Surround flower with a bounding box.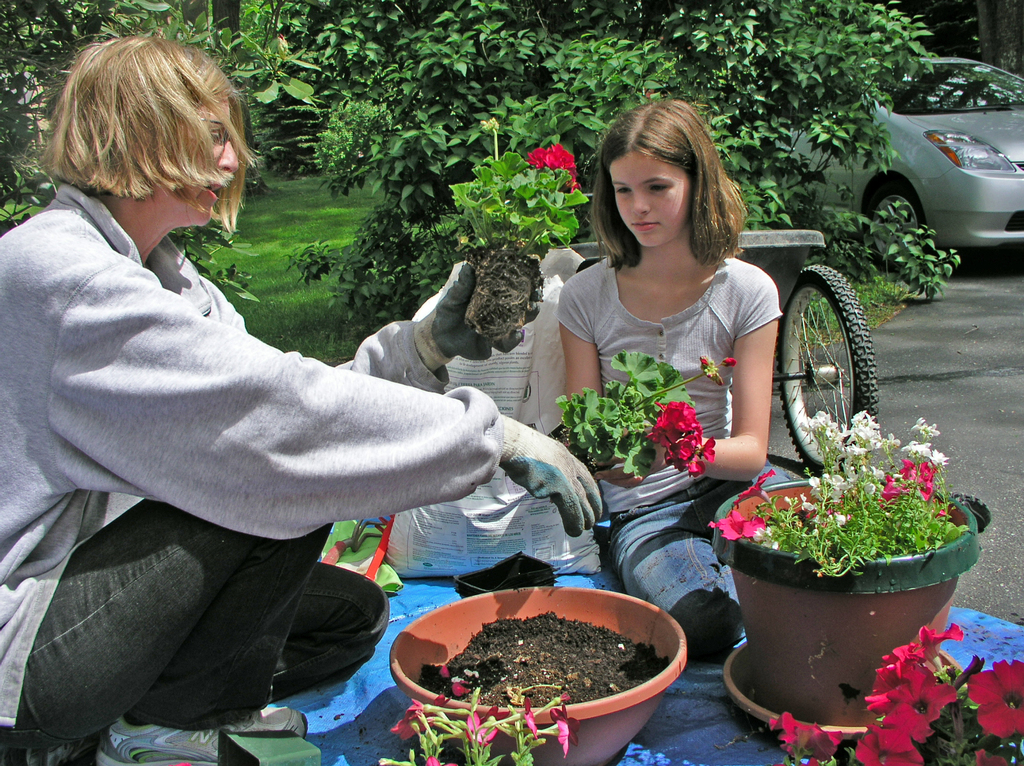
{"left": 852, "top": 728, "right": 925, "bottom": 765}.
